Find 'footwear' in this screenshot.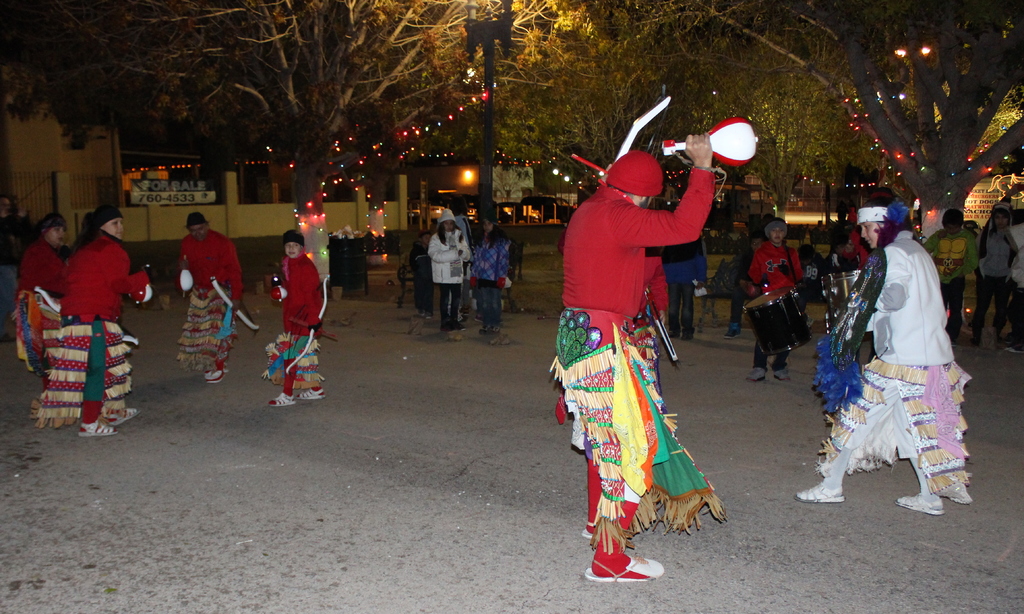
The bounding box for 'footwear' is [x1=794, y1=481, x2=844, y2=505].
